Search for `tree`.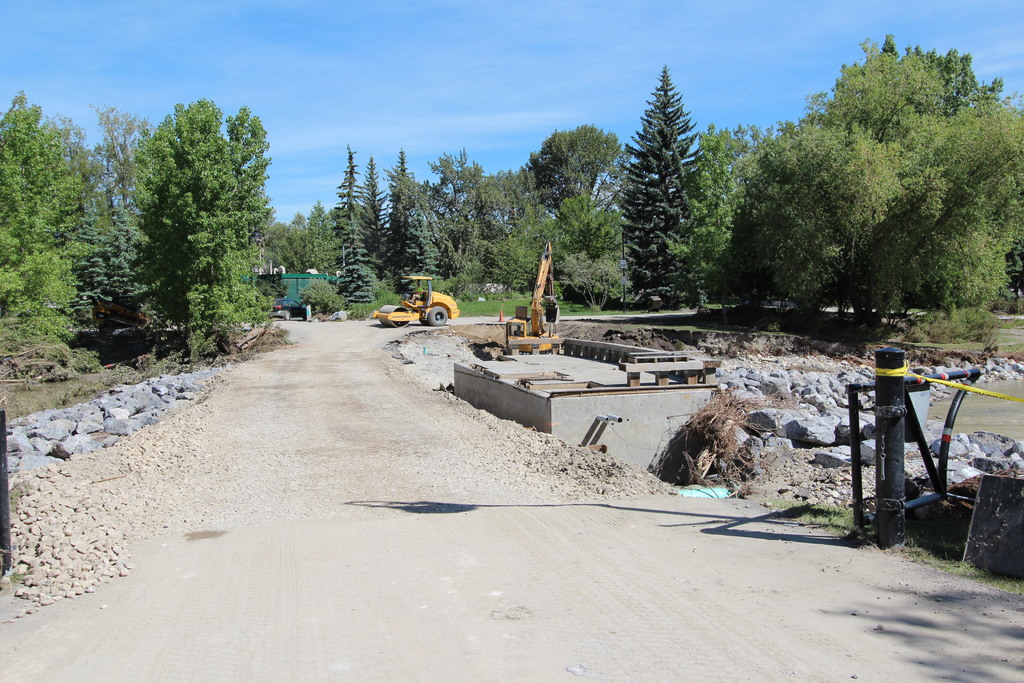
Found at <region>872, 110, 1023, 334</region>.
